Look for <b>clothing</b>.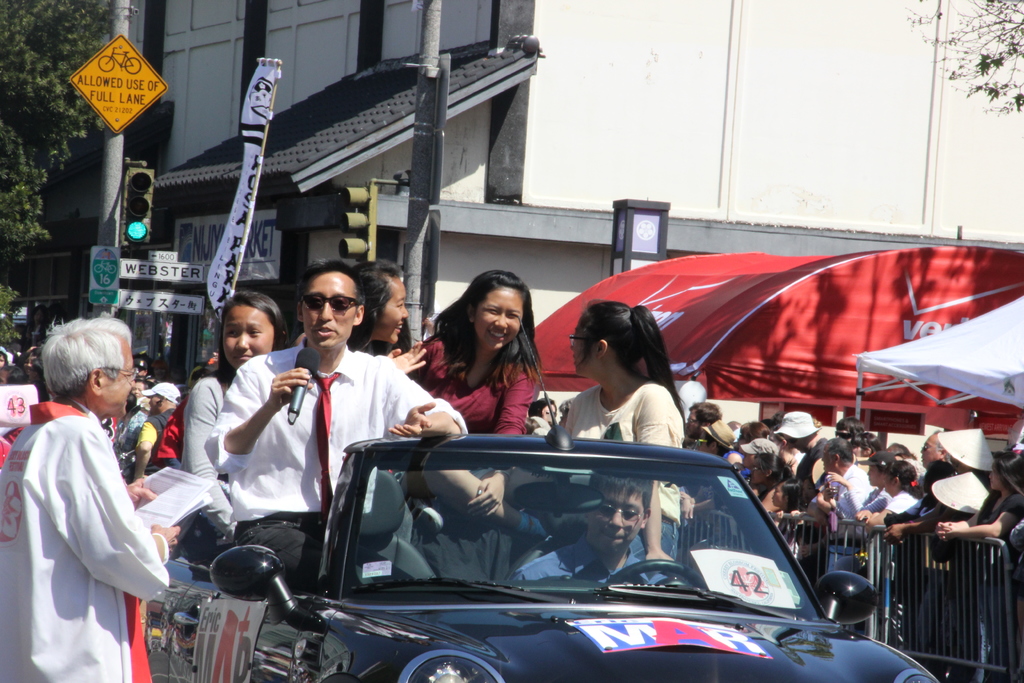
Found: x1=874, y1=495, x2=925, y2=524.
